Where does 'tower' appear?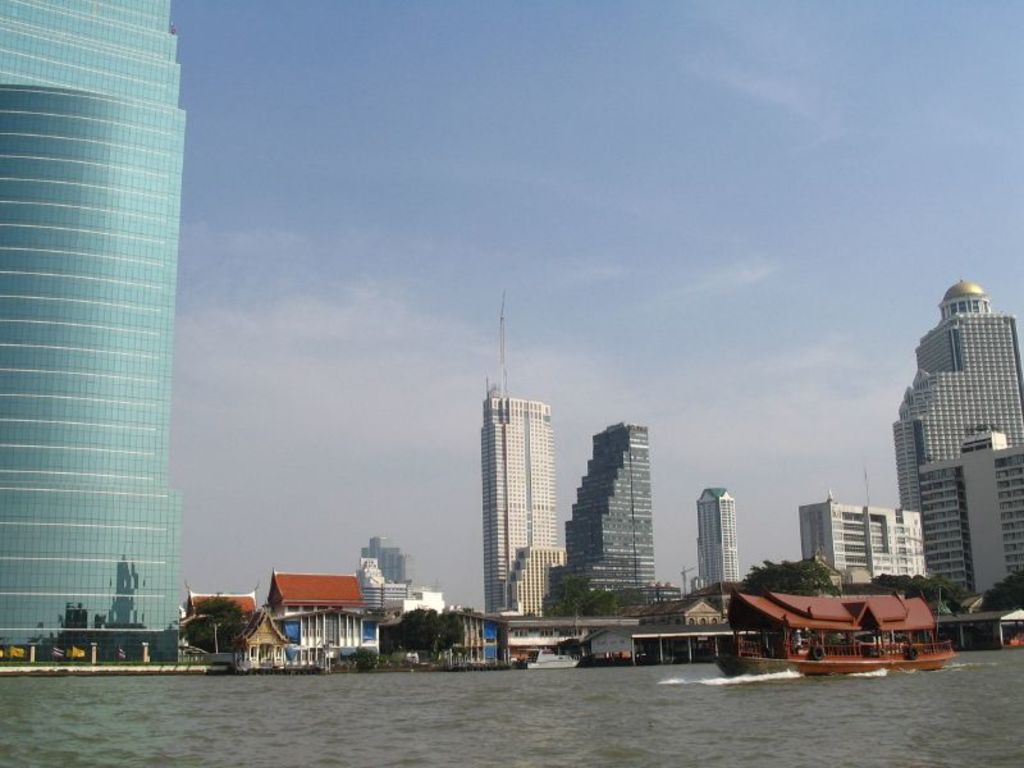
Appears at (x1=17, y1=0, x2=202, y2=695).
